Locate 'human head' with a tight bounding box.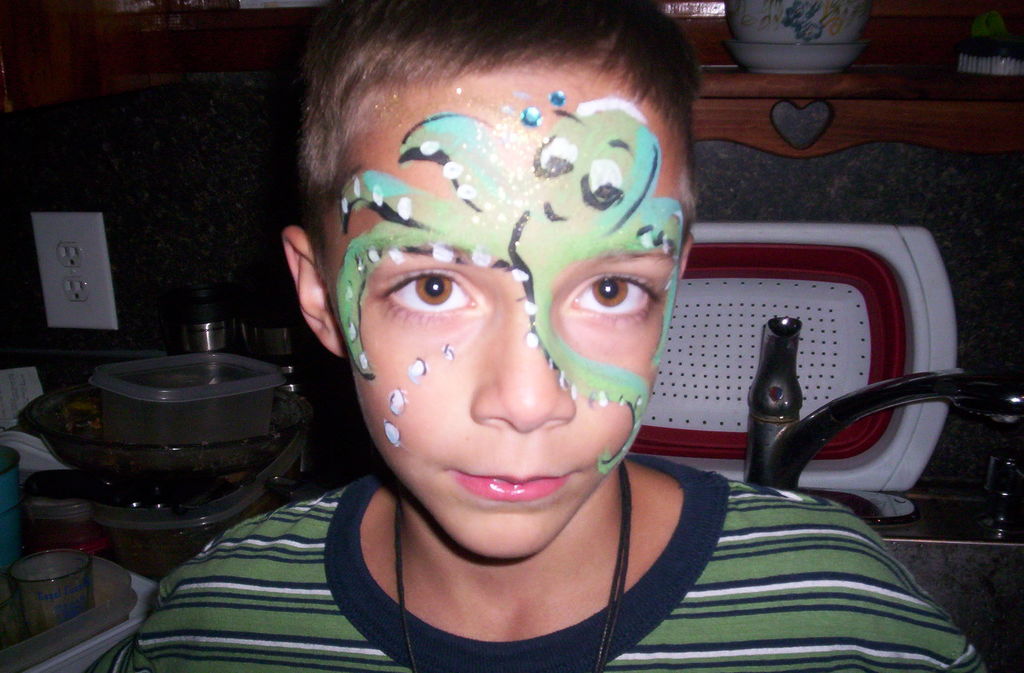
(273, 3, 694, 555).
